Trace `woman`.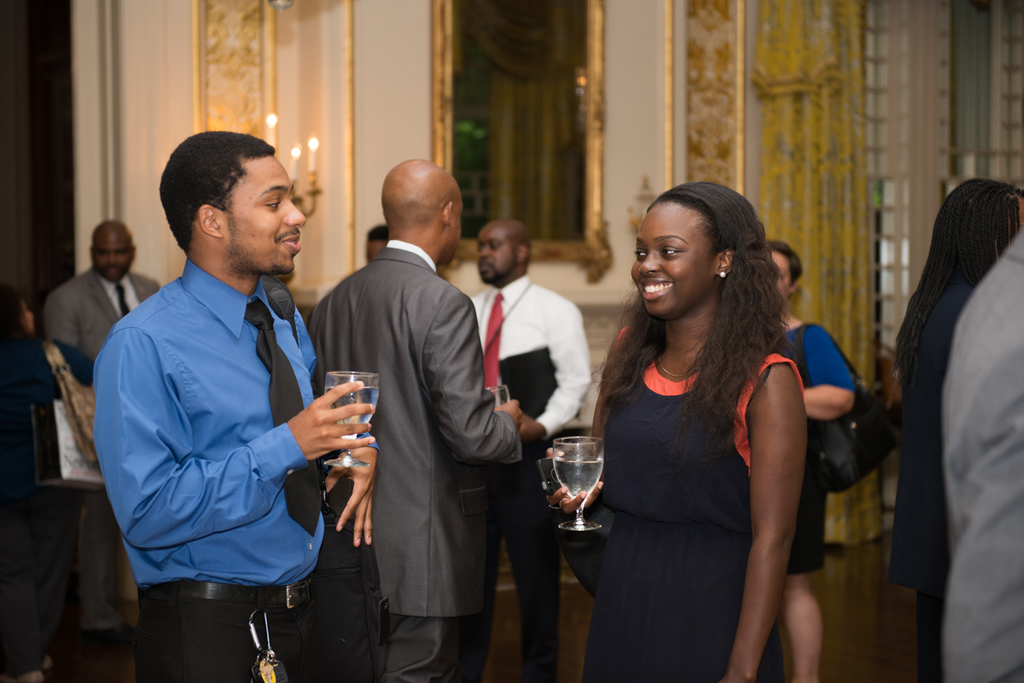
Traced to bbox=[761, 236, 855, 681].
